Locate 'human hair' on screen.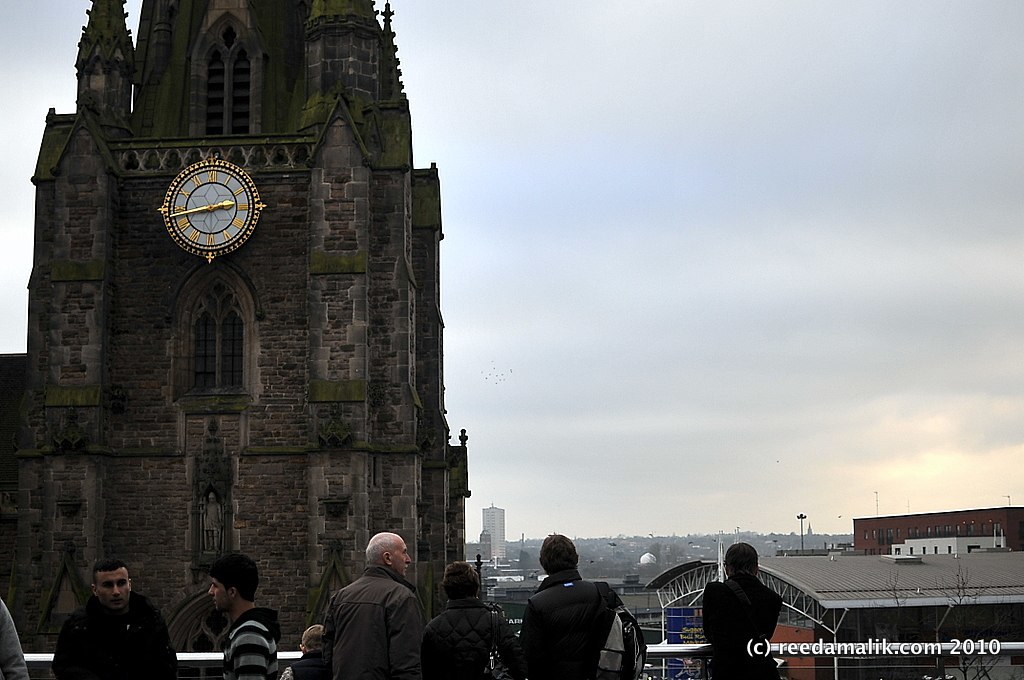
On screen at l=364, t=536, r=392, b=565.
